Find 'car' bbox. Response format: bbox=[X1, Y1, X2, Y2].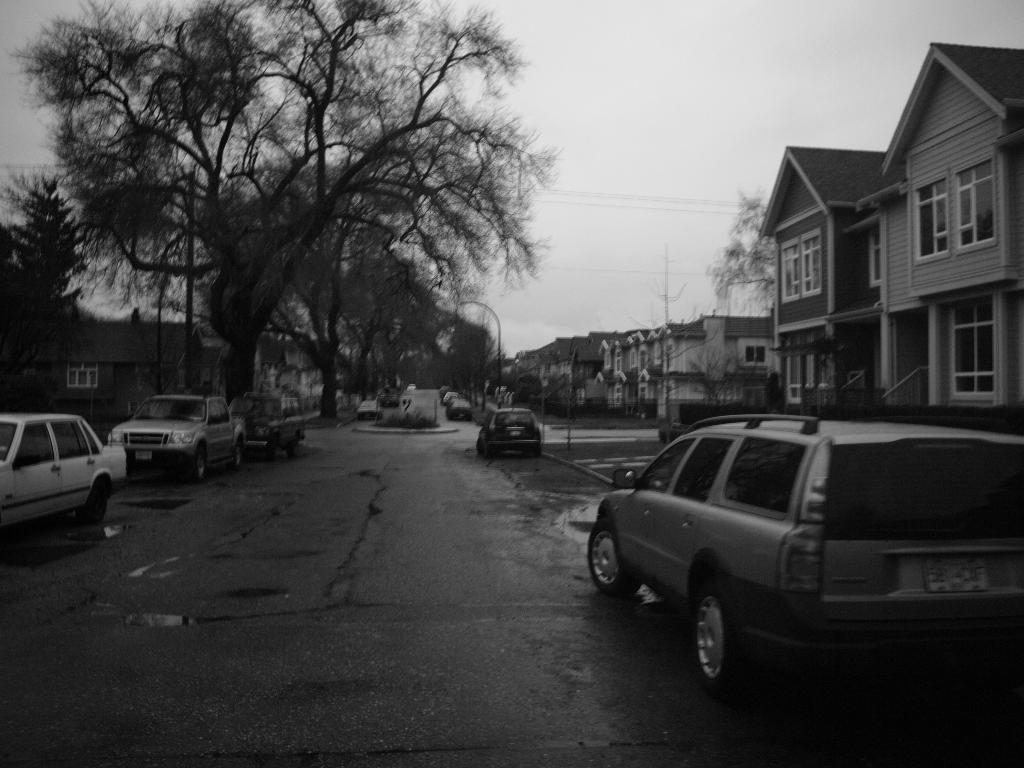
bbox=[0, 410, 128, 521].
